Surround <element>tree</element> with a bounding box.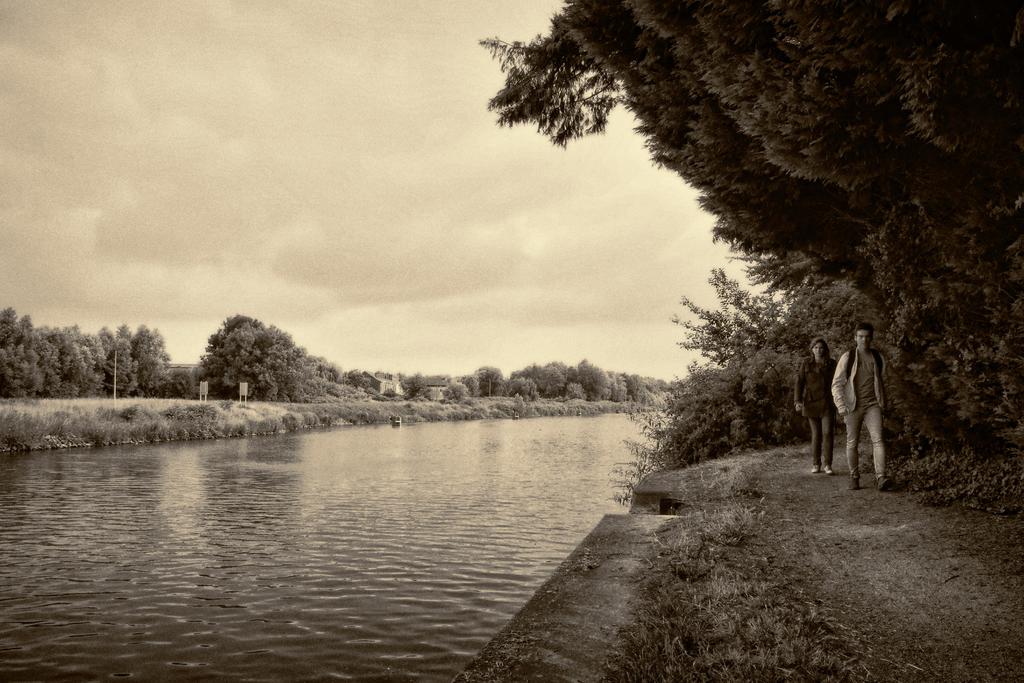
l=344, t=364, r=376, b=399.
